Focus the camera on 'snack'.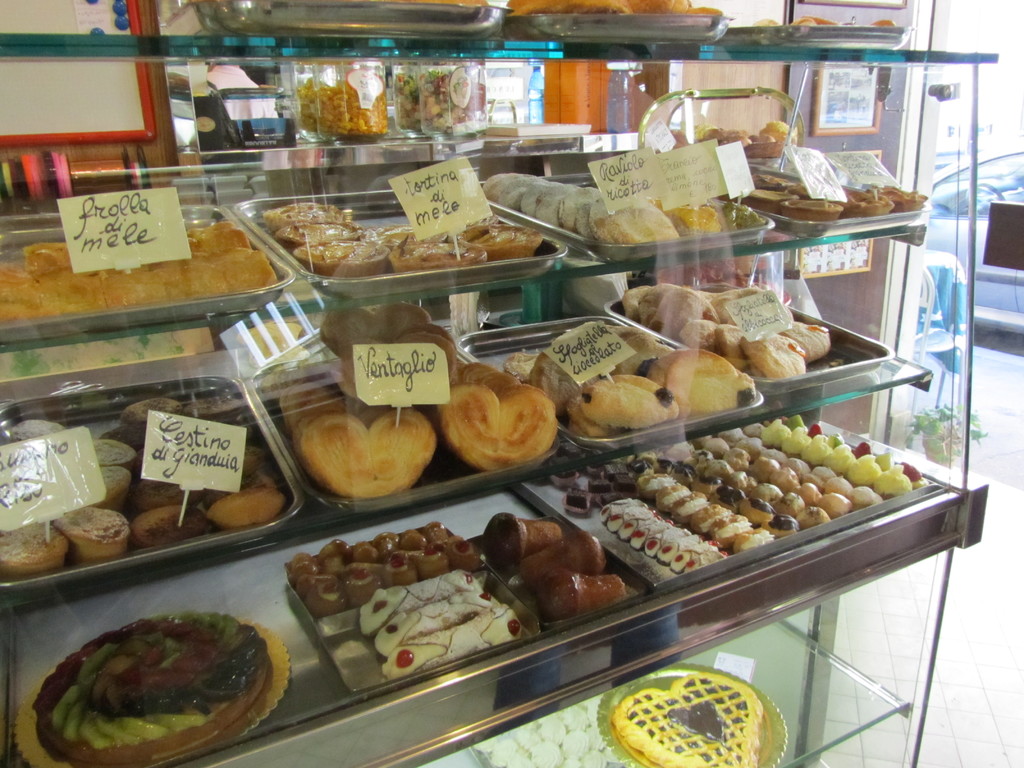
Focus region: select_region(353, 566, 523, 682).
